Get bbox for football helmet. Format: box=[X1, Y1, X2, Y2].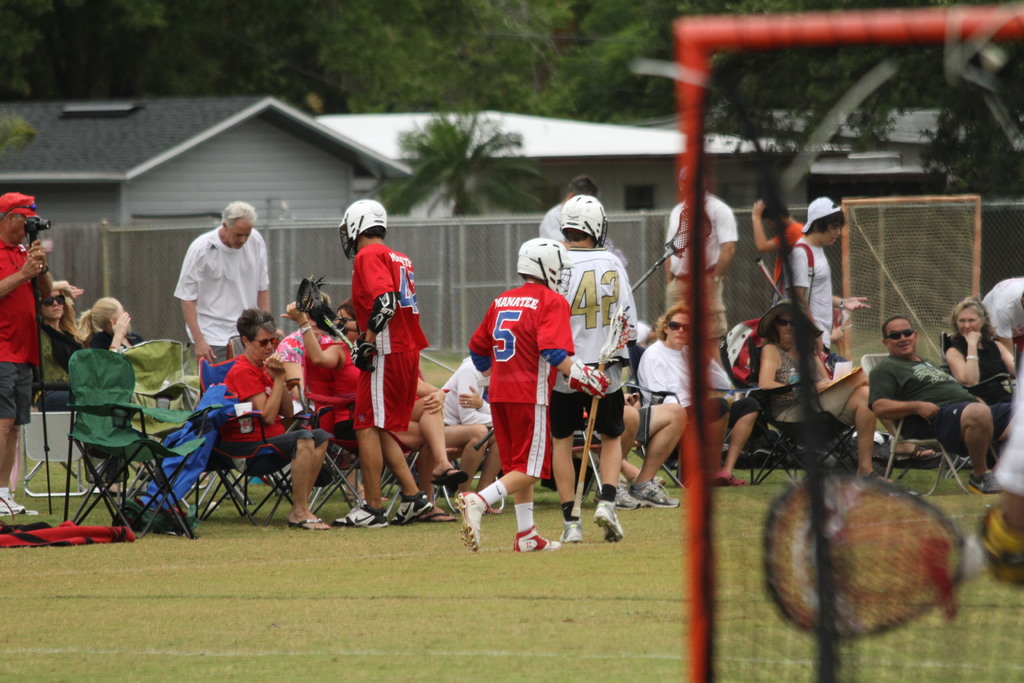
box=[340, 199, 388, 265].
